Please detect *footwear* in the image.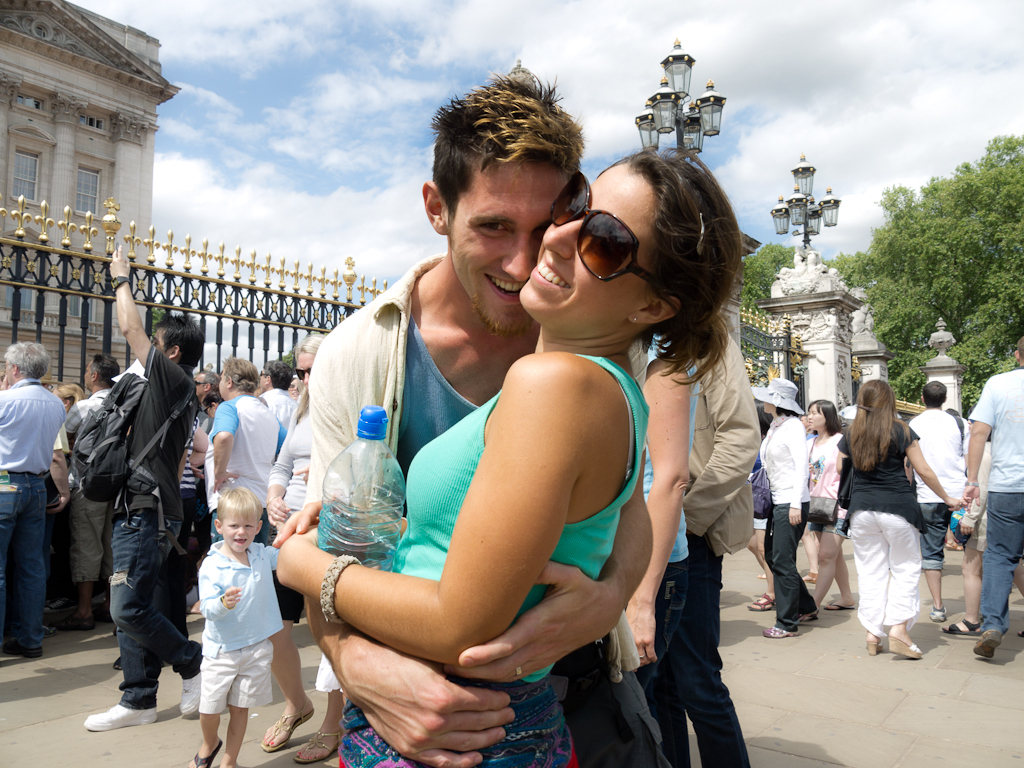
(x1=805, y1=569, x2=820, y2=581).
